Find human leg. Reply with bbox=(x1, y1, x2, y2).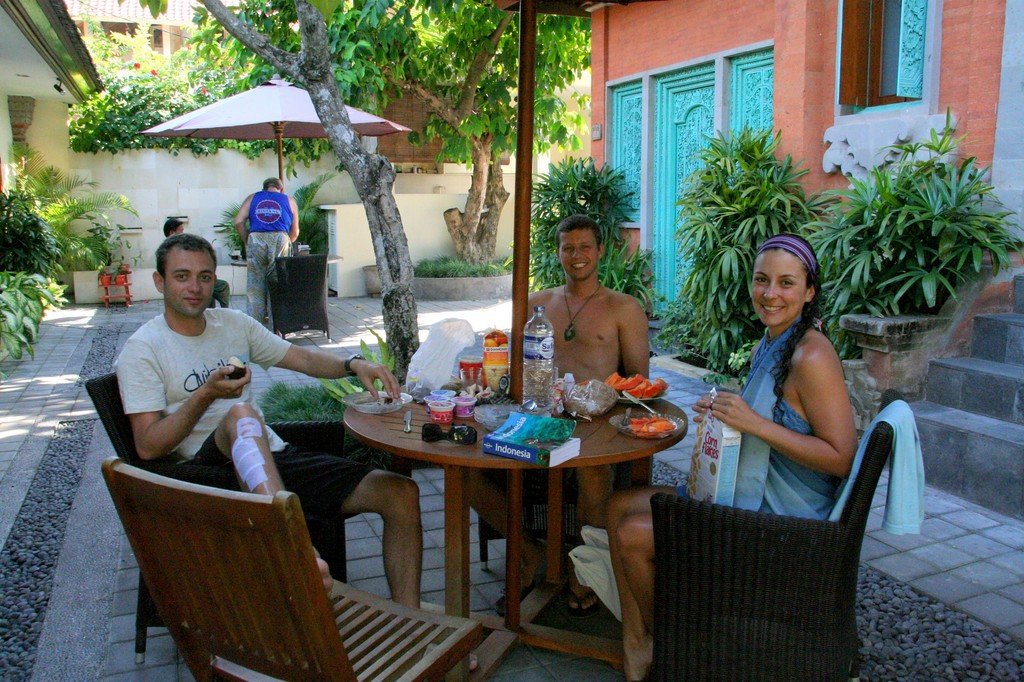
bbox=(604, 481, 681, 681).
